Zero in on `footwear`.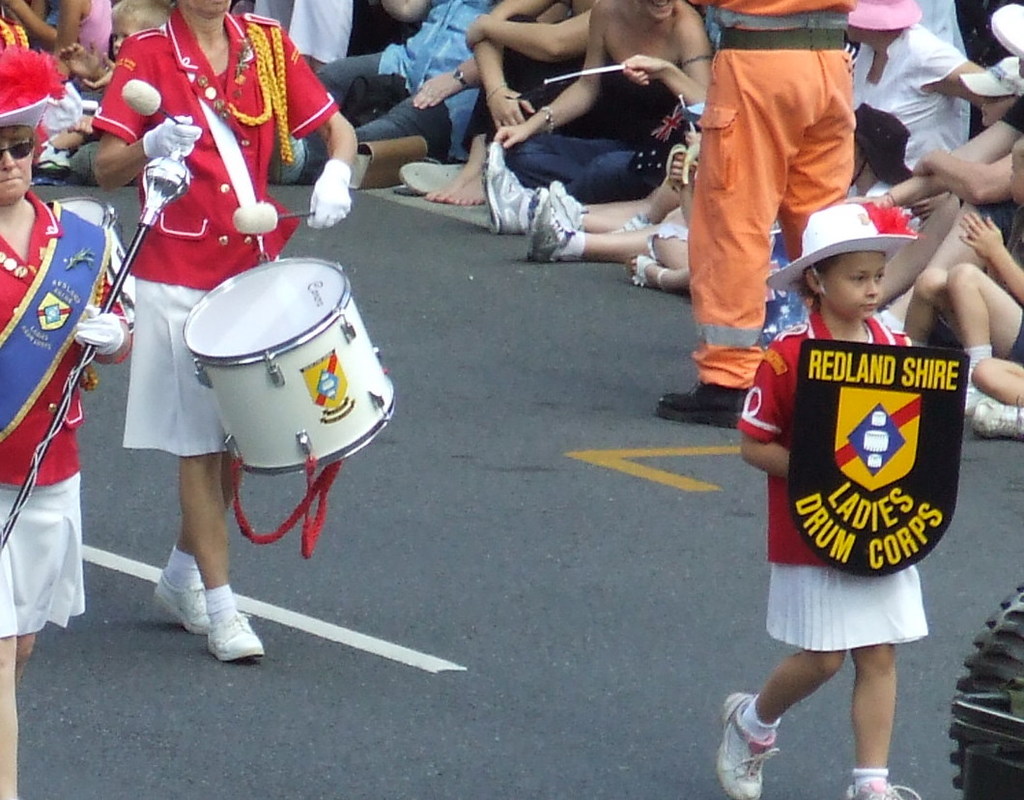
Zeroed in: BBox(973, 403, 1023, 435).
